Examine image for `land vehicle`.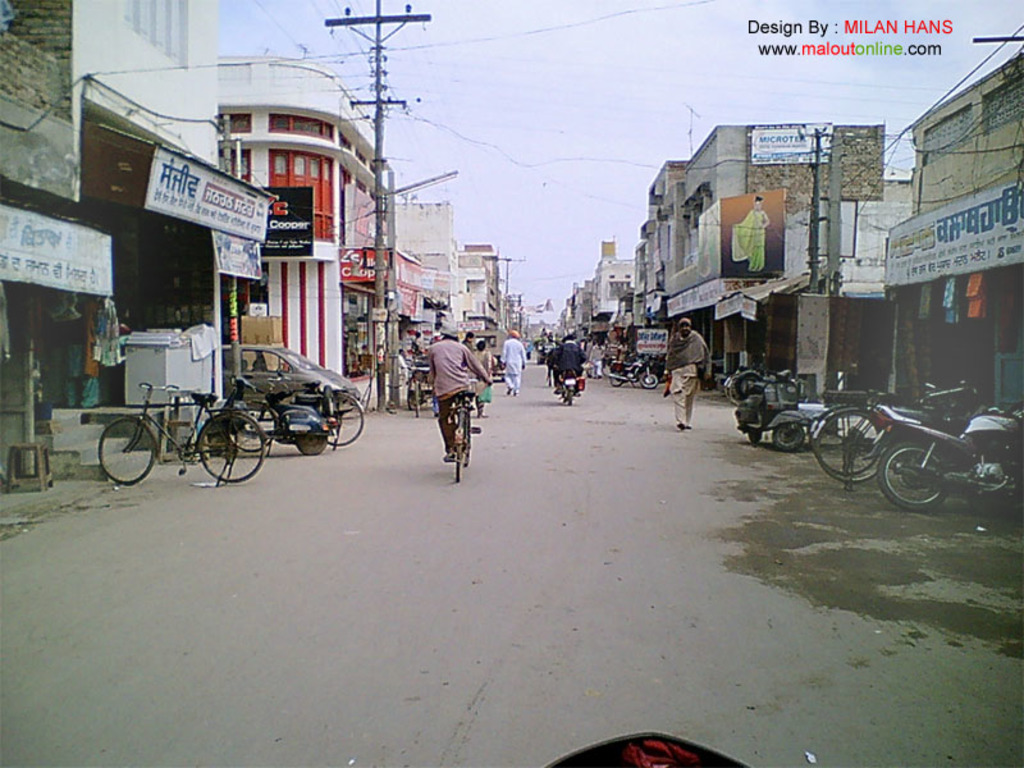
Examination result: {"x1": 732, "y1": 365, "x2": 808, "y2": 449}.
